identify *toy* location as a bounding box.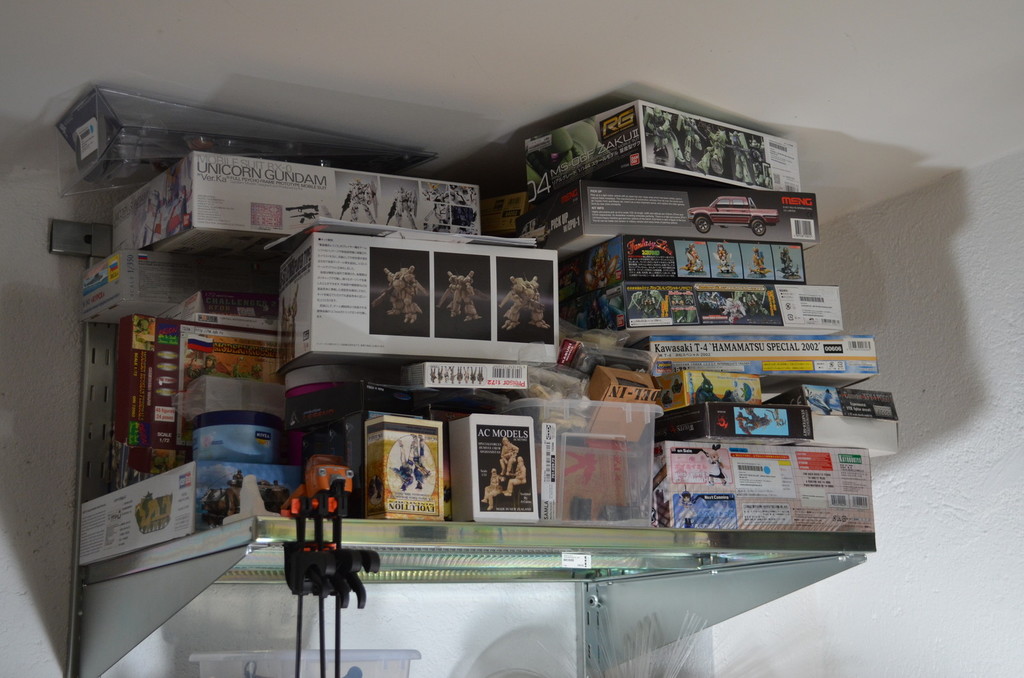
(x1=420, y1=181, x2=452, y2=203).
